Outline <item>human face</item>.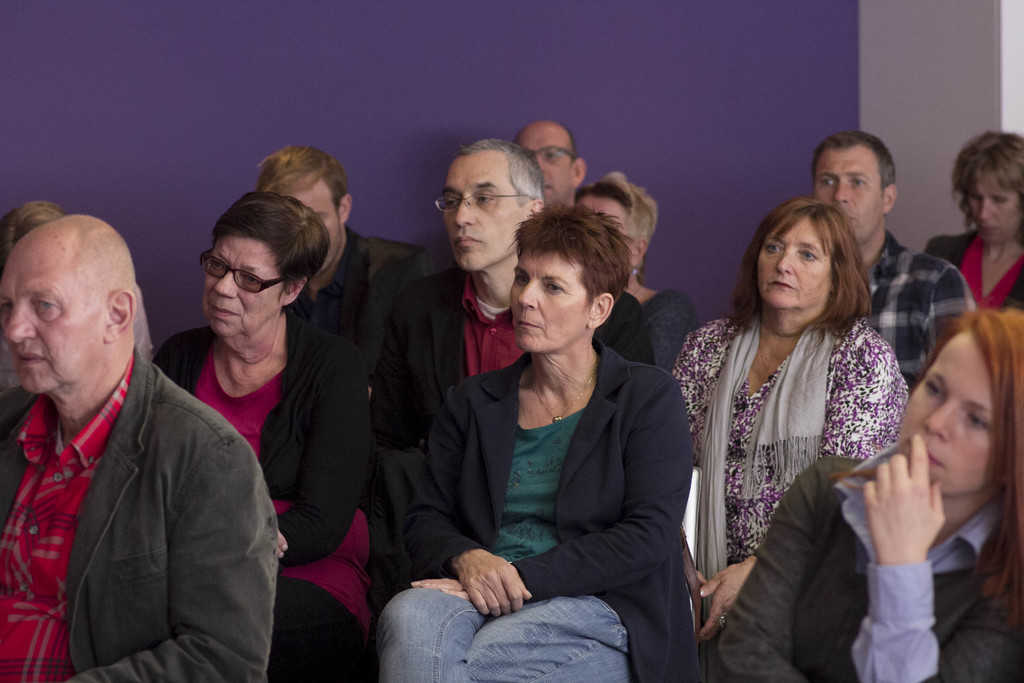
Outline: crop(813, 142, 881, 241).
